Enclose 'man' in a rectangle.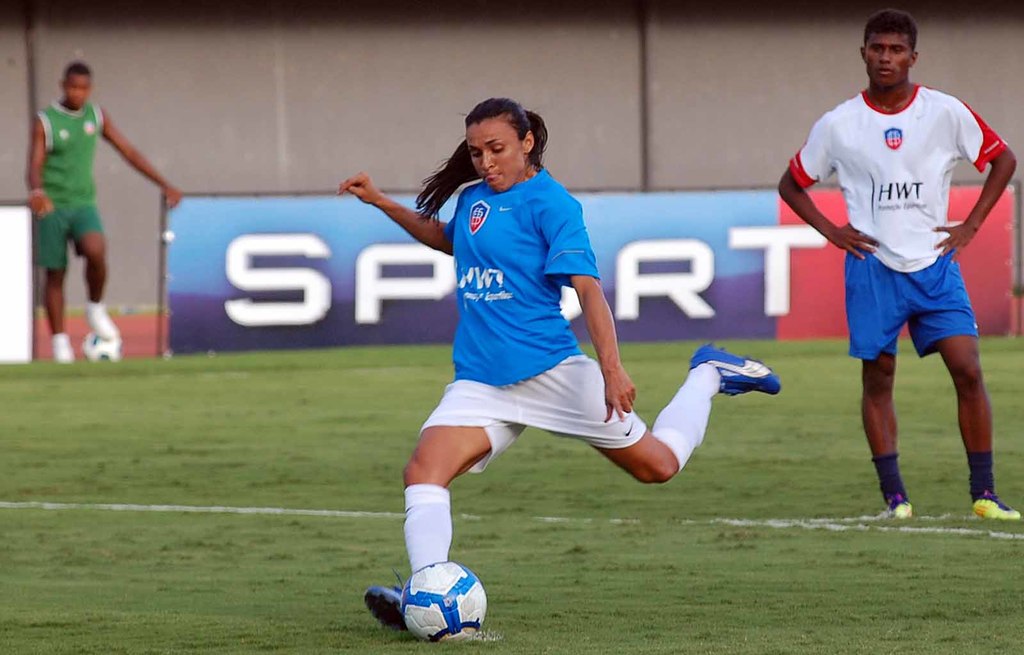
rect(22, 58, 184, 363).
